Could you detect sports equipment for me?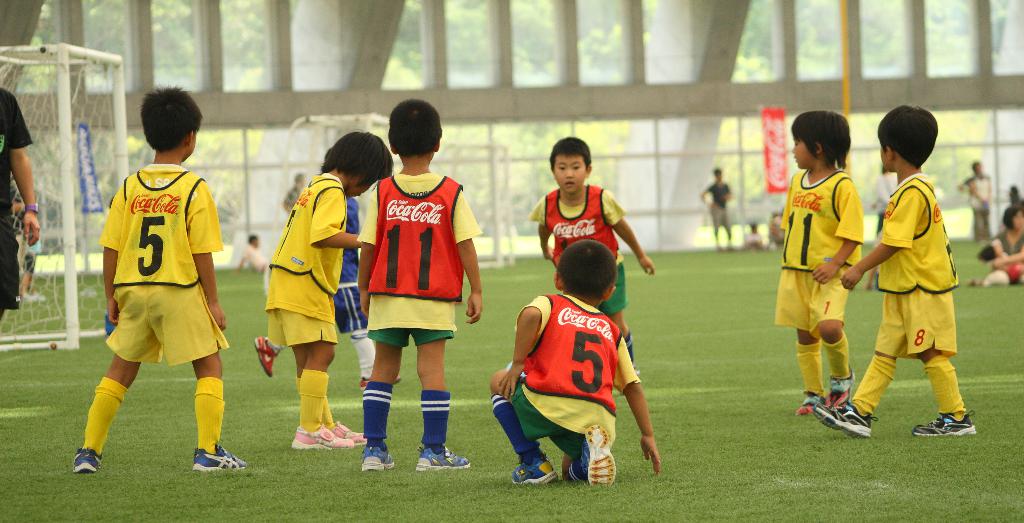
Detection result: [left=289, top=423, right=349, bottom=453].
